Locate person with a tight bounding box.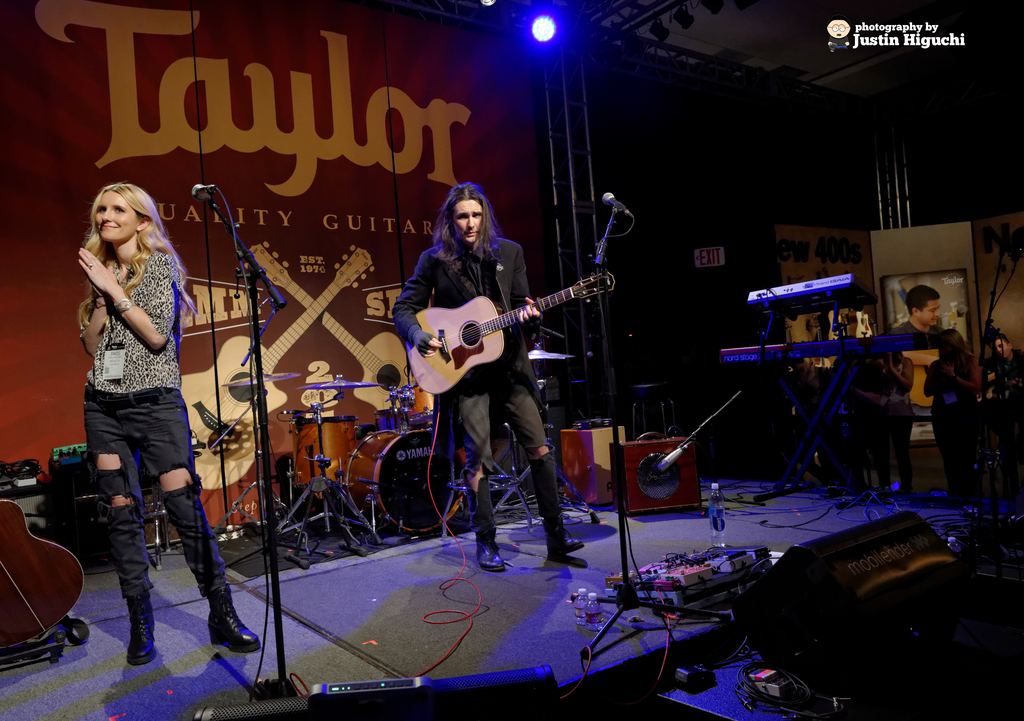
Rect(77, 135, 221, 706).
